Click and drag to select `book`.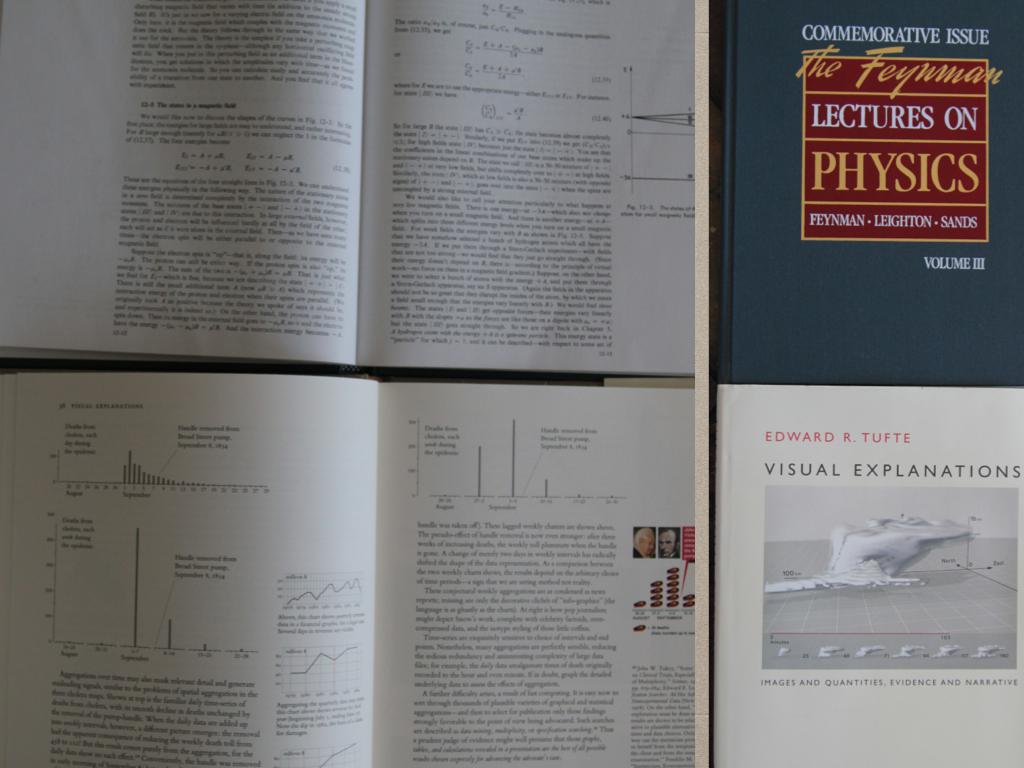
Selection: [left=711, top=0, right=1023, bottom=389].
